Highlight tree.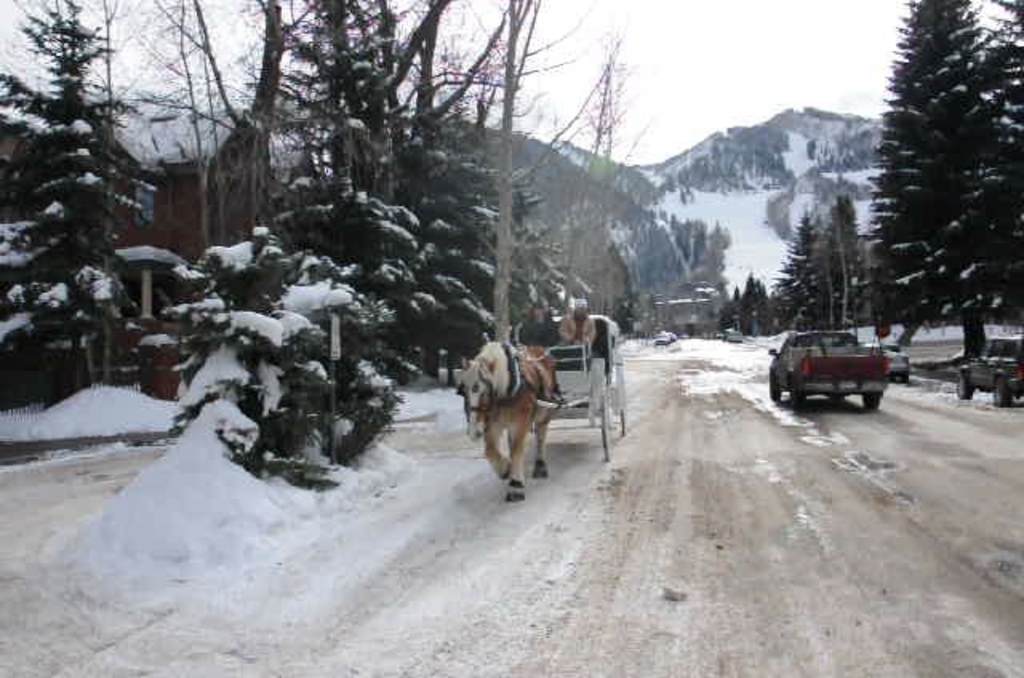
Highlighted region: 726/281/749/331.
